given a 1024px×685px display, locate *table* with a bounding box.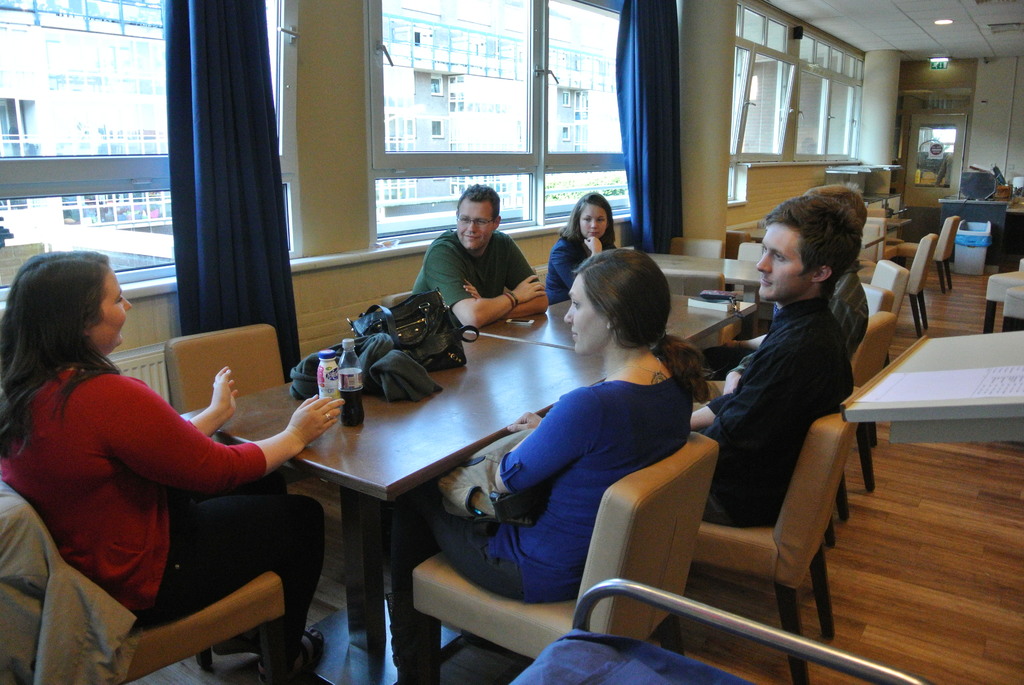
Located: [left=481, top=288, right=757, bottom=345].
